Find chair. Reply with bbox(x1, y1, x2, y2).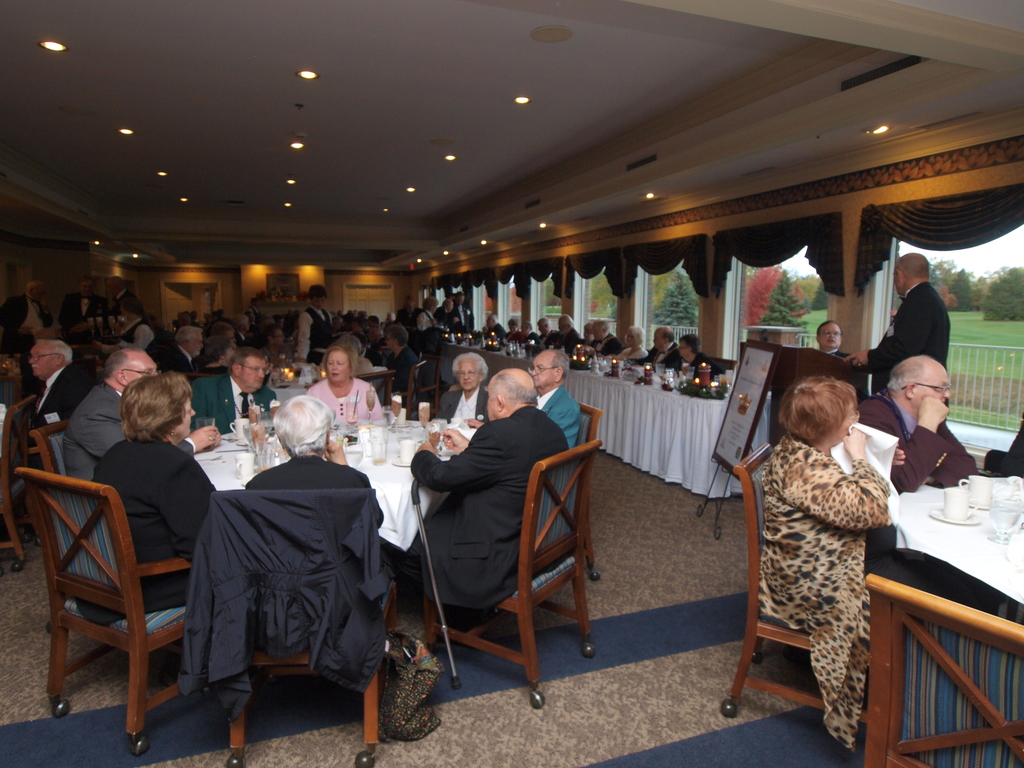
bbox(21, 453, 198, 739).
